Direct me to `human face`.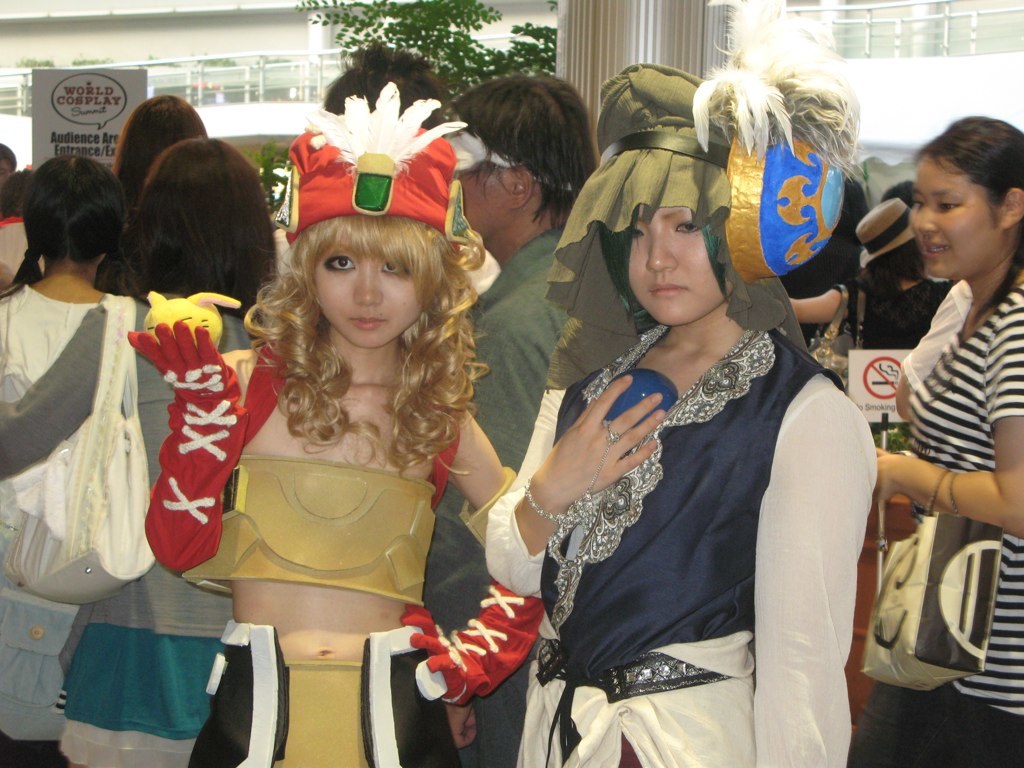
Direction: select_region(626, 208, 735, 324).
